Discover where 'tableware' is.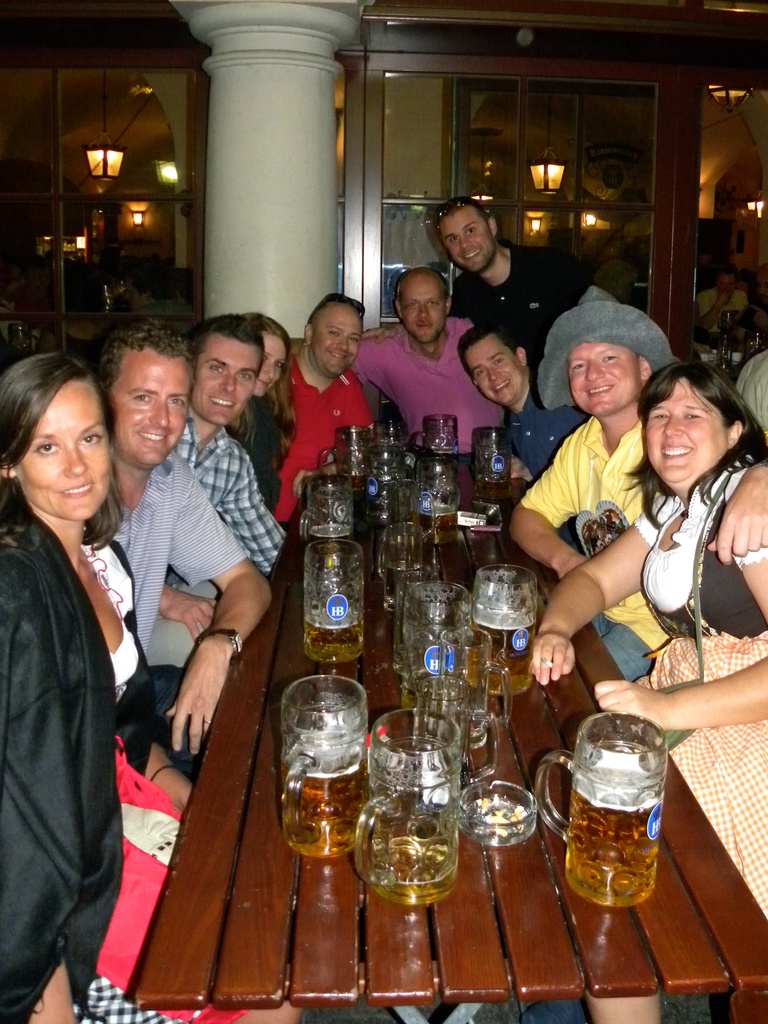
Discovered at region(466, 567, 532, 686).
